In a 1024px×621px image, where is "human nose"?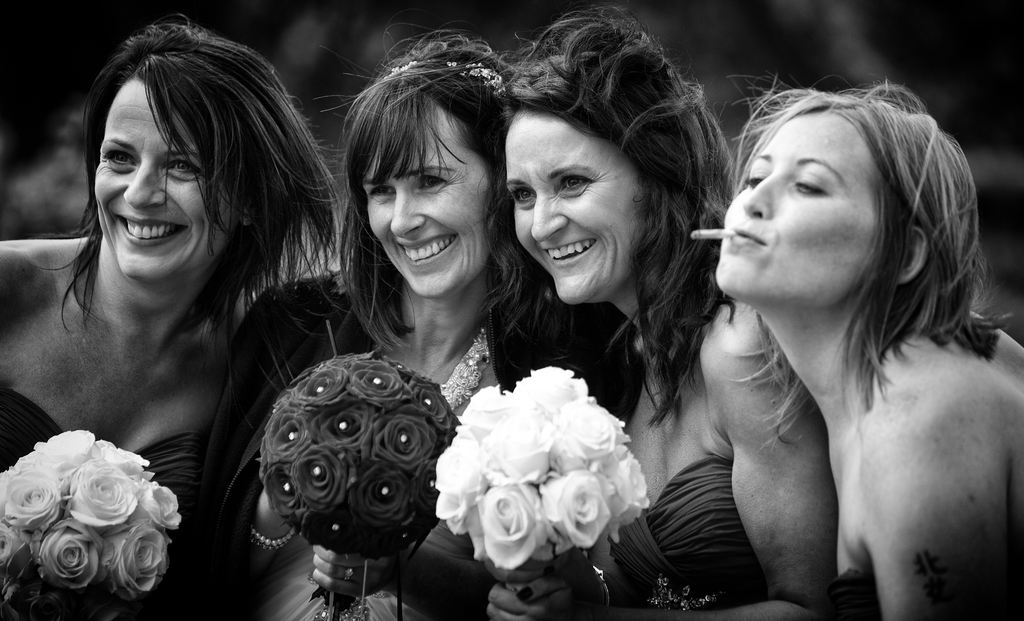
locate(388, 184, 425, 236).
